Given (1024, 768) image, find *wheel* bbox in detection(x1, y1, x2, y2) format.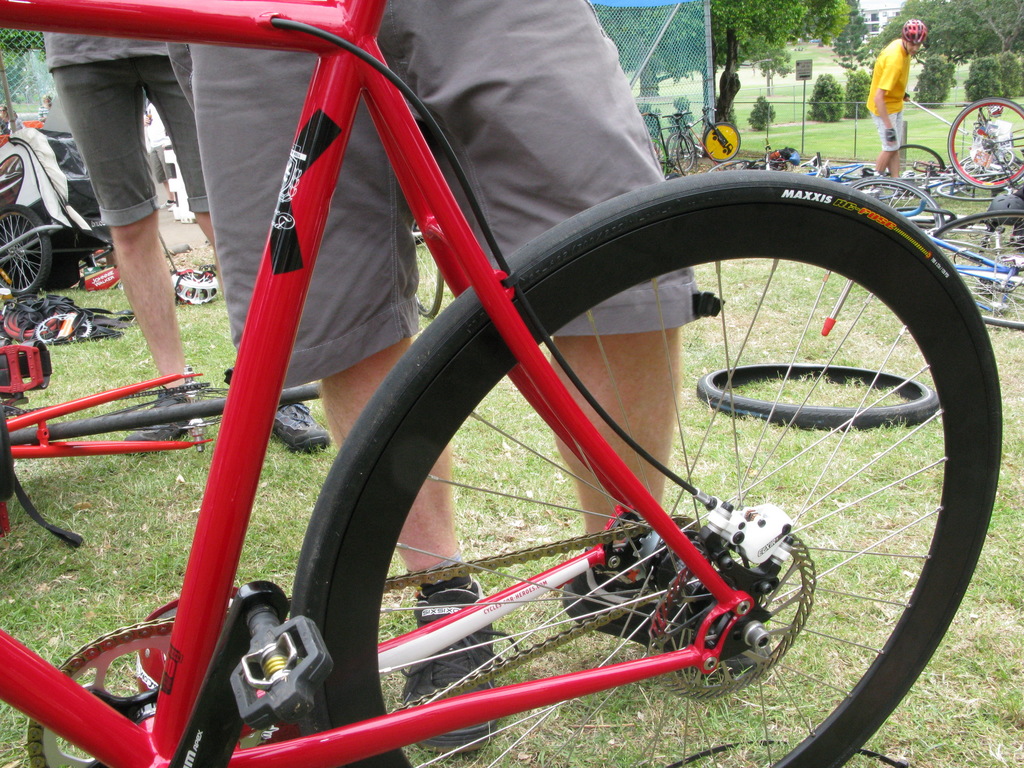
detection(945, 95, 1023, 188).
